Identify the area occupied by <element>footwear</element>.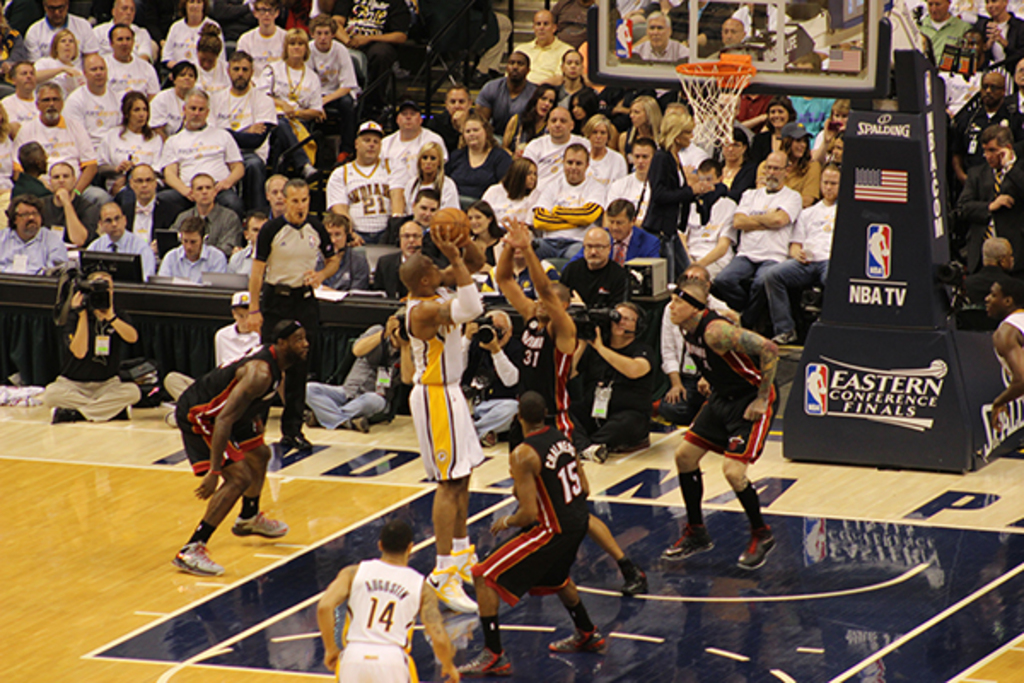
Area: {"left": 343, "top": 420, "right": 372, "bottom": 435}.
